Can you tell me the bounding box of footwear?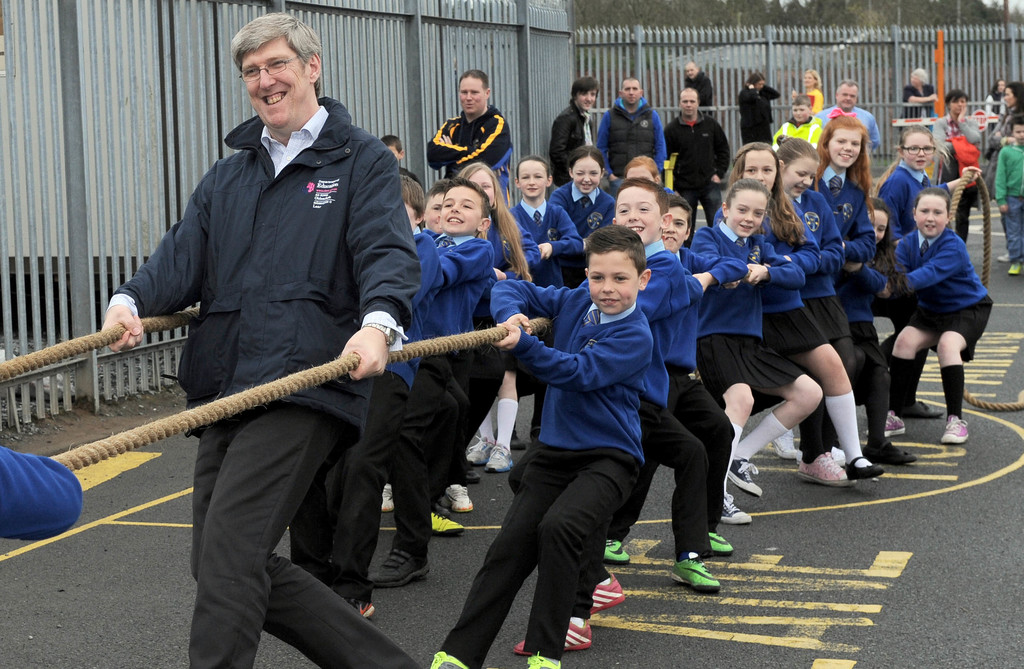
{"x1": 344, "y1": 592, "x2": 381, "y2": 617}.
